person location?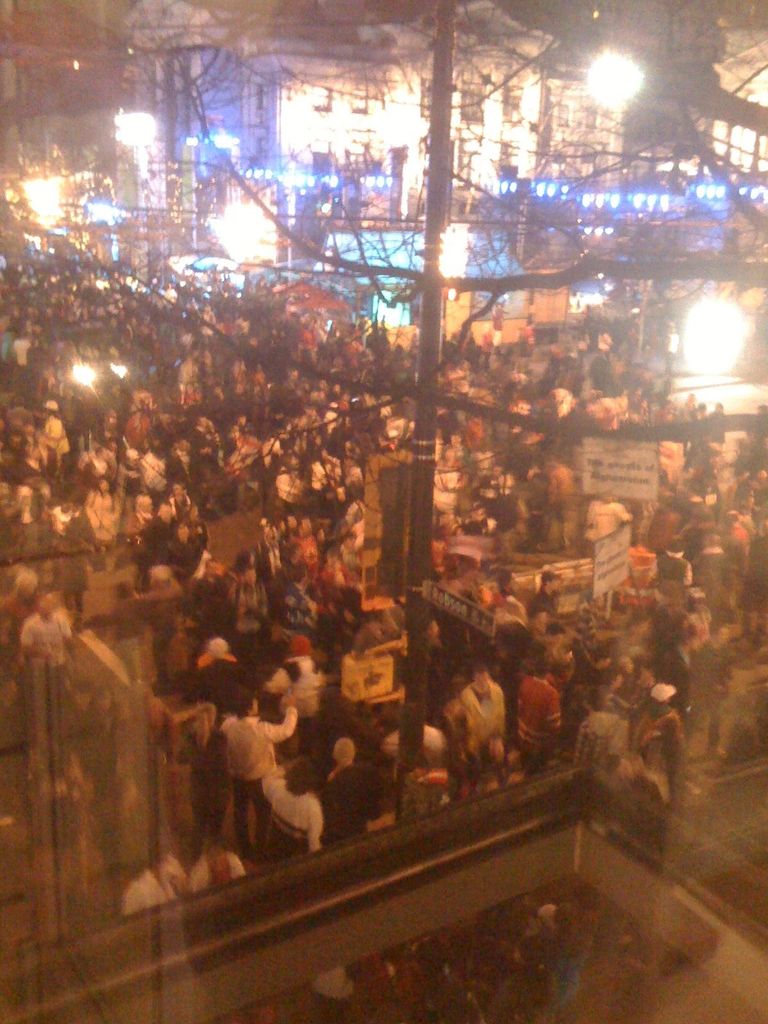
box(157, 637, 250, 719)
